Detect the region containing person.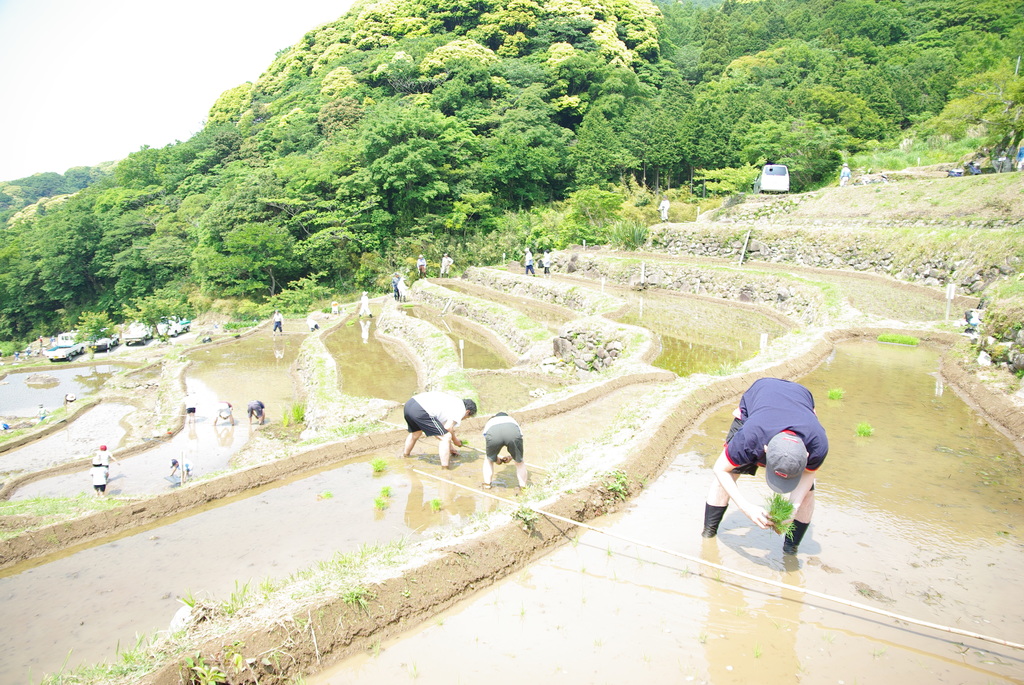
<region>399, 392, 480, 471</region>.
